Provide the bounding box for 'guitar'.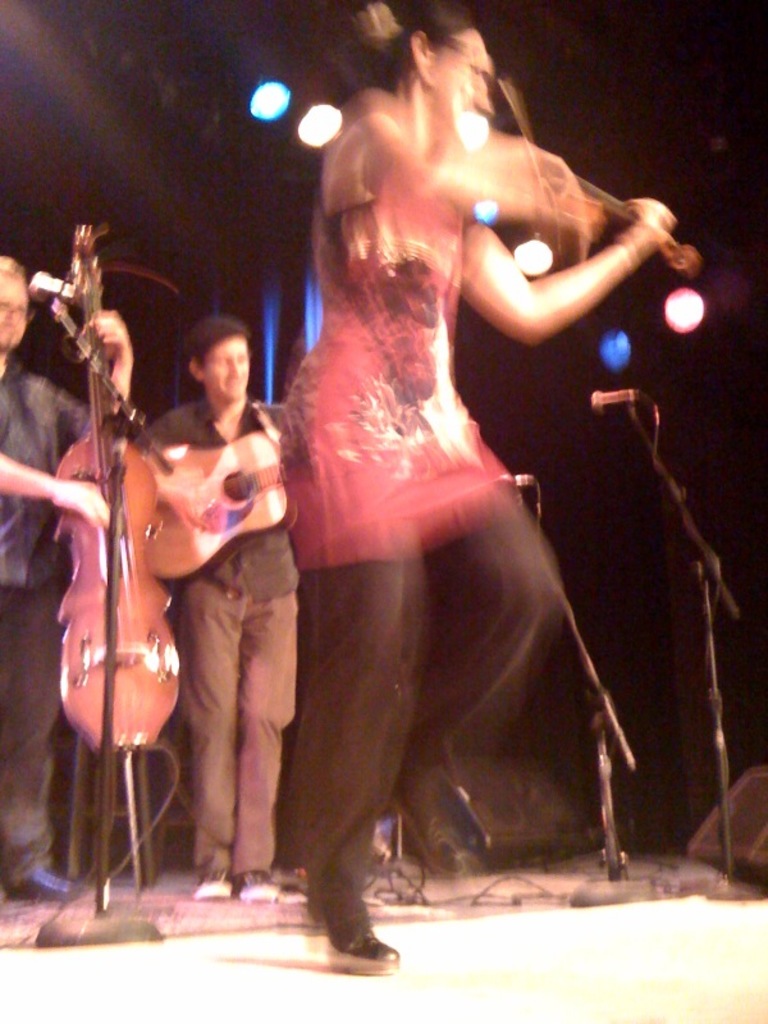
51,215,182,755.
